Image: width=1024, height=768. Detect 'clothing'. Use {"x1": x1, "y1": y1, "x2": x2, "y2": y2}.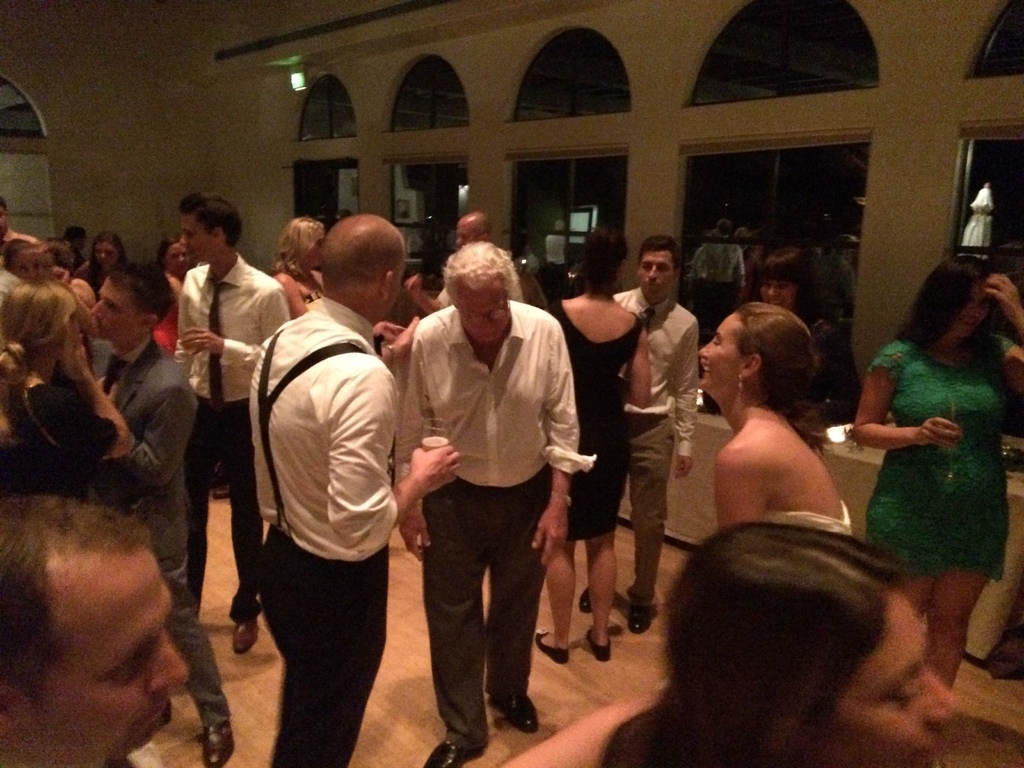
{"x1": 6, "y1": 226, "x2": 38, "y2": 243}.
